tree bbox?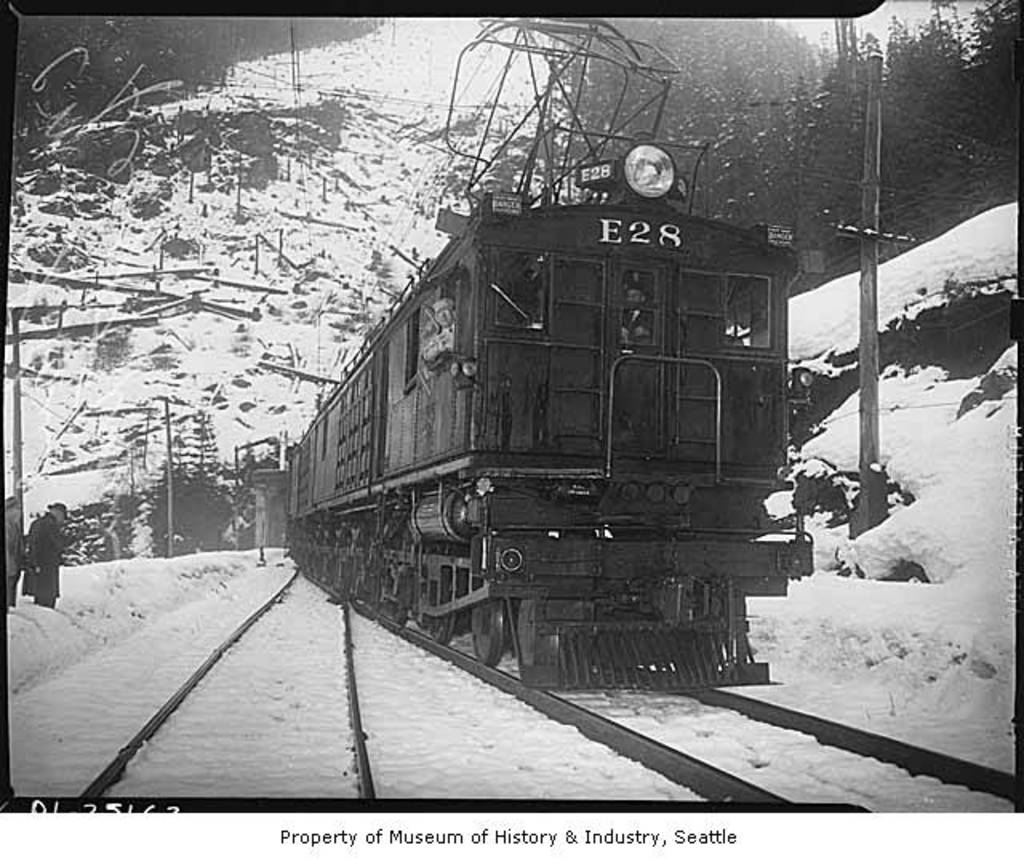
box=[181, 413, 216, 485]
